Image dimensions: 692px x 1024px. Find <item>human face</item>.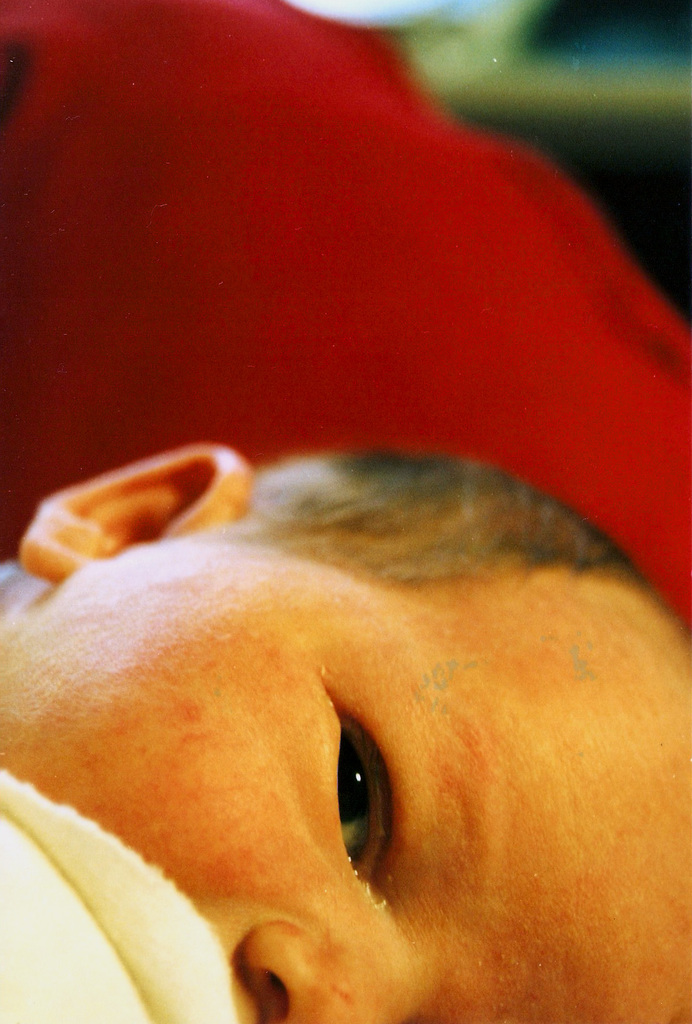
[x1=0, y1=522, x2=691, y2=1023].
